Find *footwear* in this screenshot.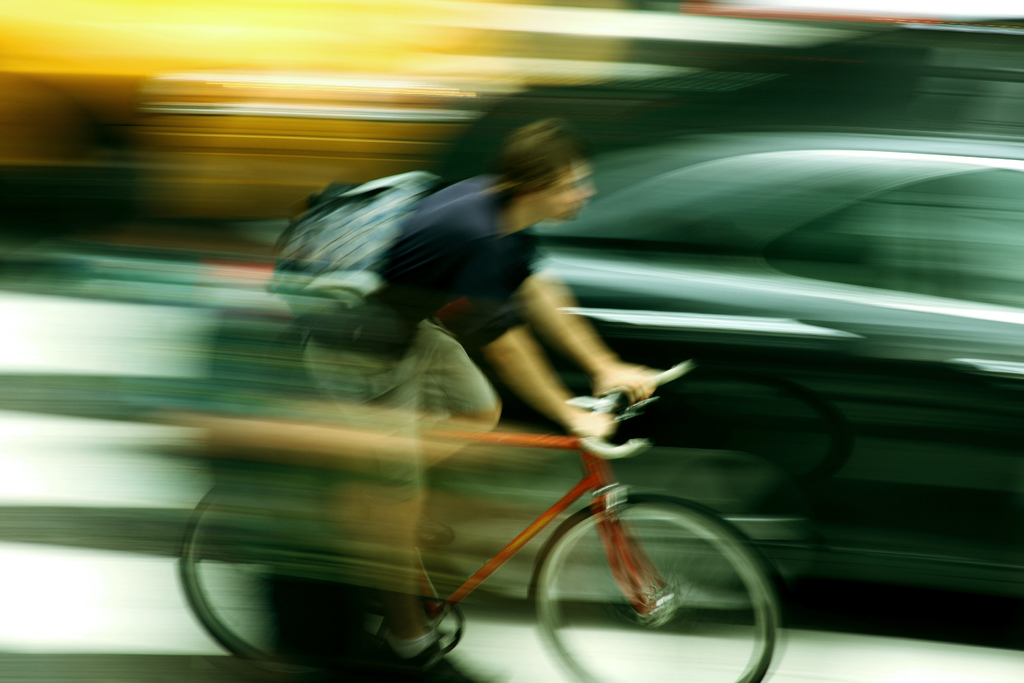
The bounding box for *footwear* is bbox=[362, 627, 466, 682].
